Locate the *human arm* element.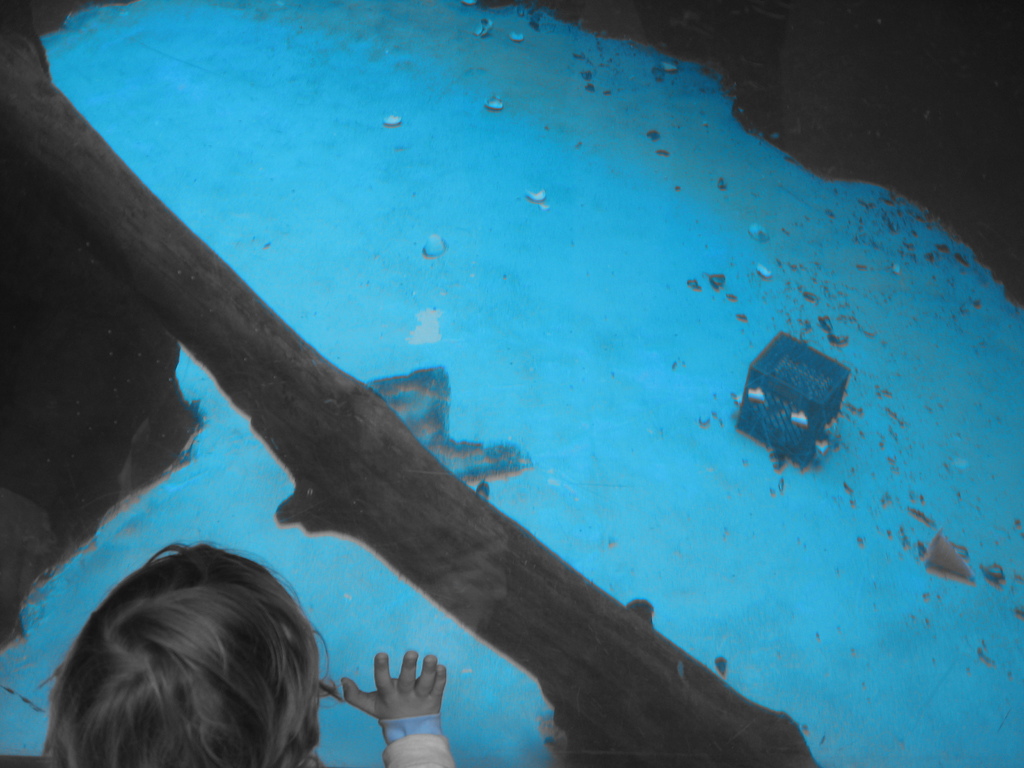
Element bbox: x1=339, y1=648, x2=451, y2=767.
